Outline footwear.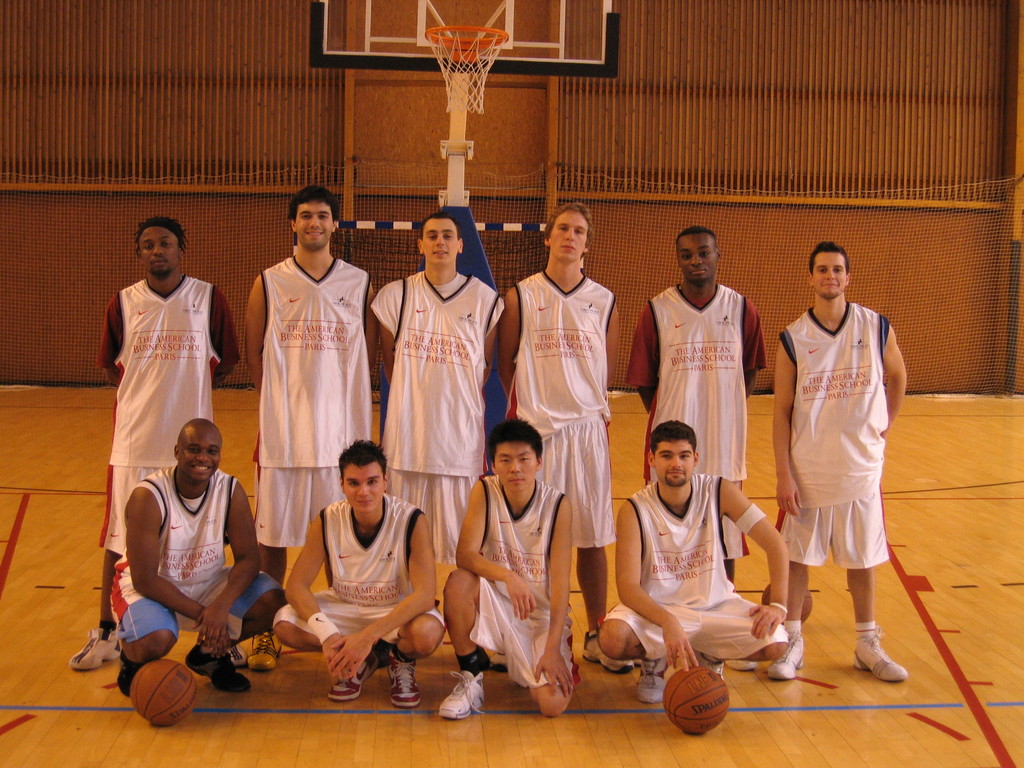
Outline: bbox=[328, 653, 387, 701].
